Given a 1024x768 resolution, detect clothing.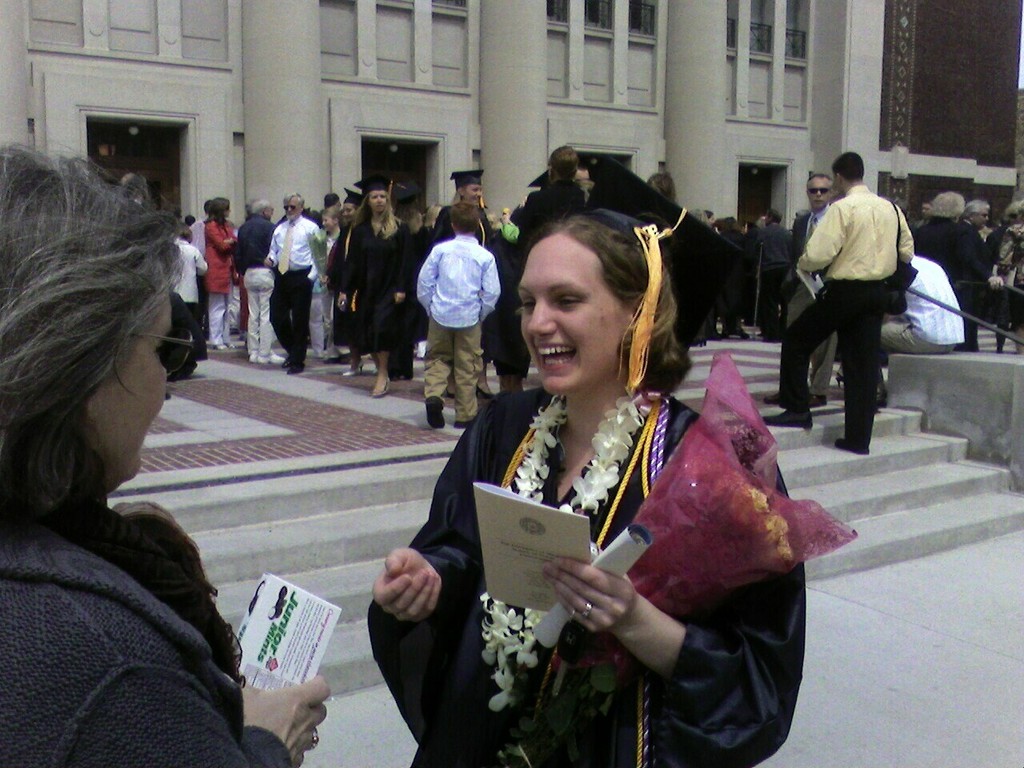
<region>978, 228, 994, 282</region>.
